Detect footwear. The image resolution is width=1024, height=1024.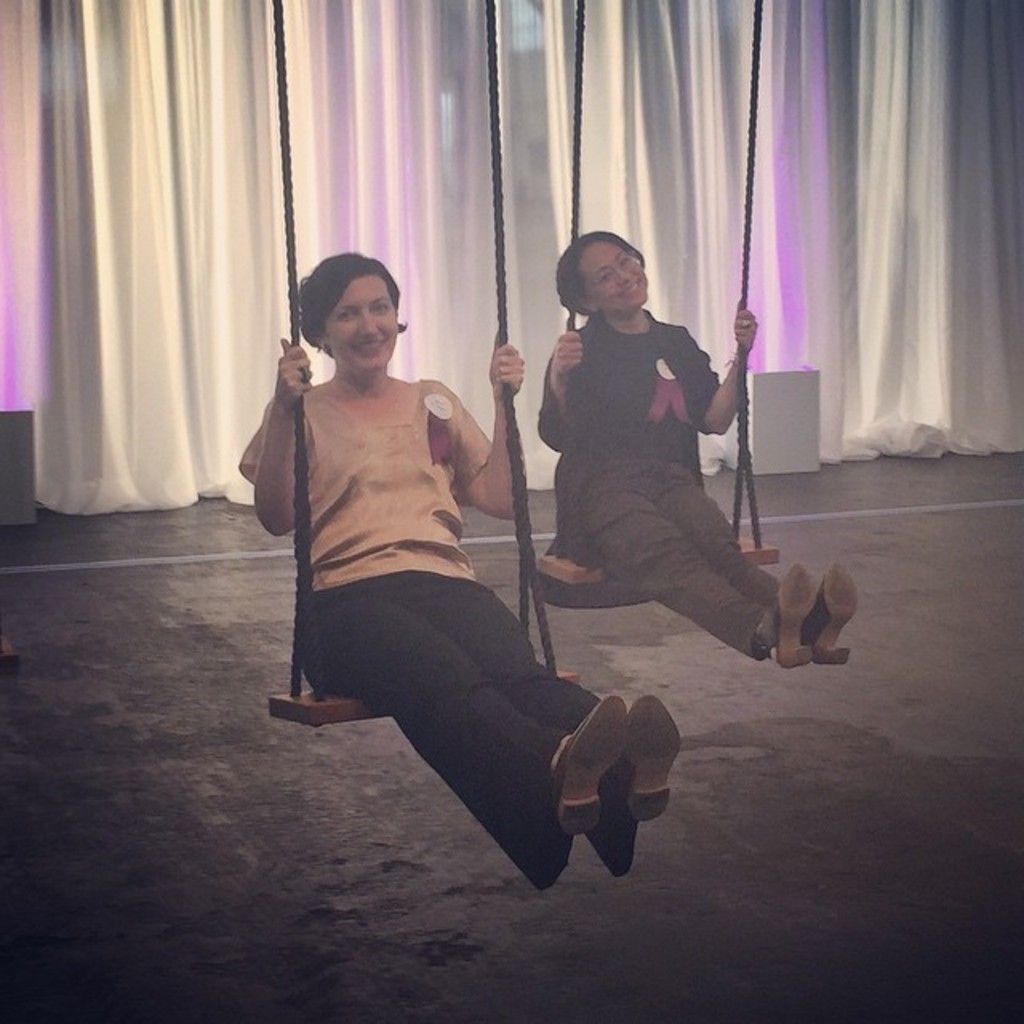
detection(774, 555, 824, 669).
